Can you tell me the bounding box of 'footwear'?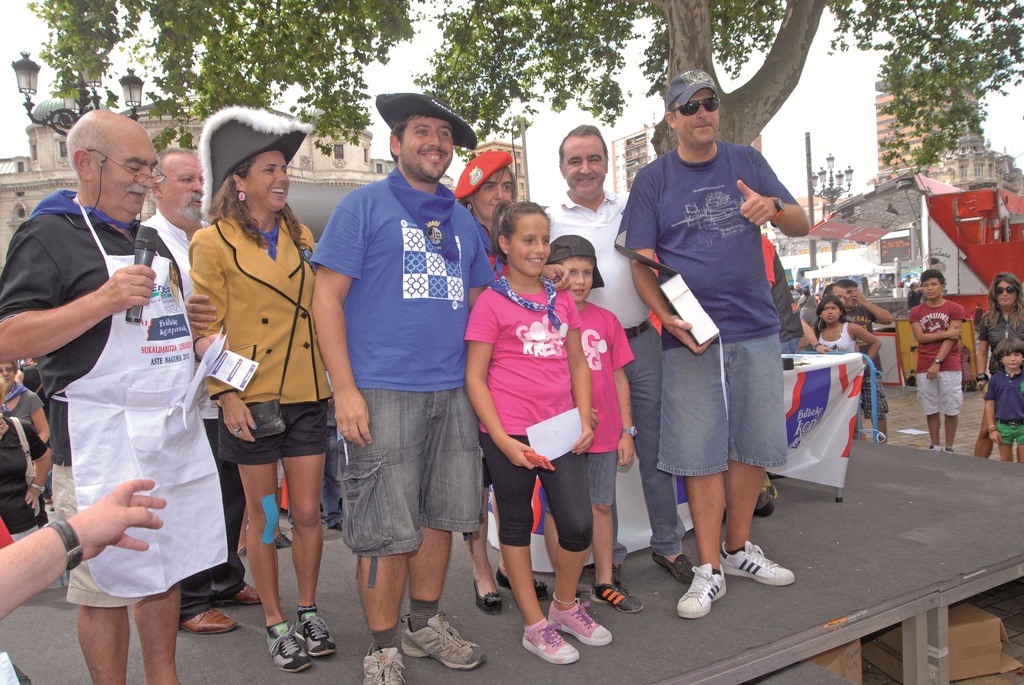
406/614/495/669.
